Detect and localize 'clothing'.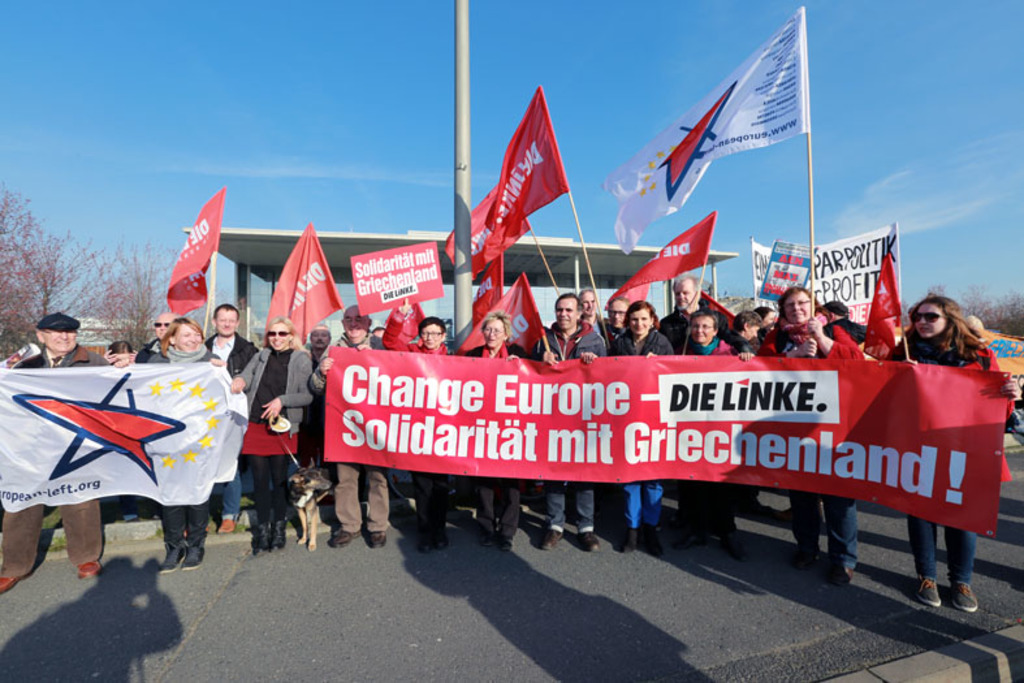
Localized at pyautogui.locateOnScreen(0, 343, 108, 579).
